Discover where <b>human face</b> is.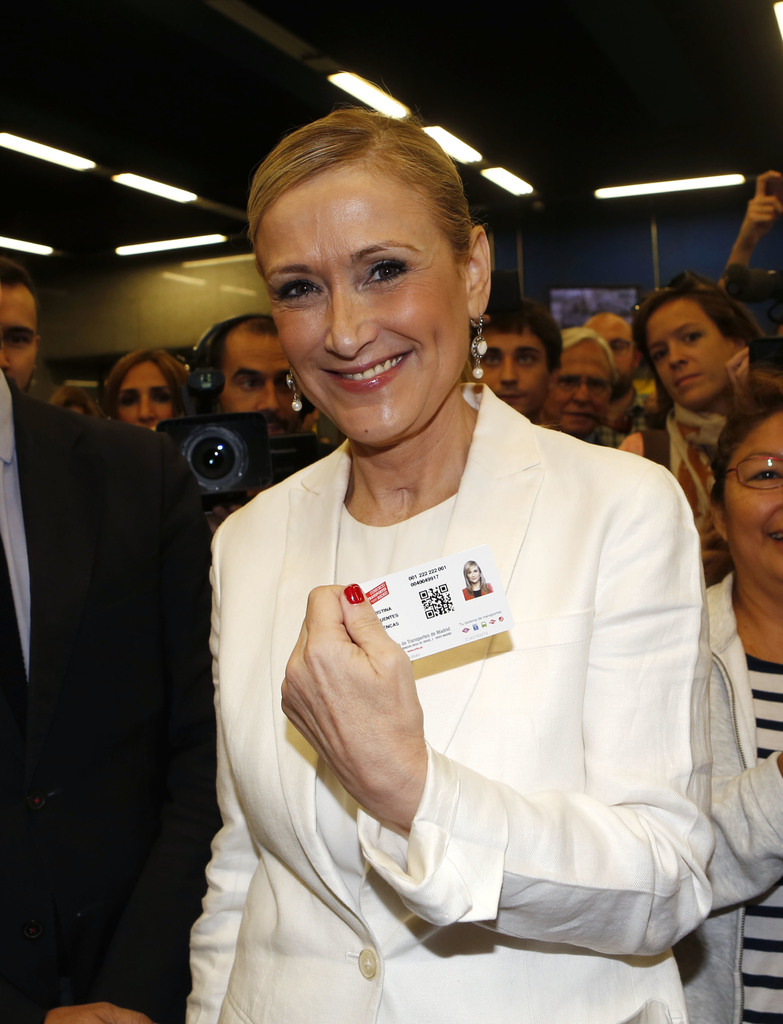
Discovered at {"x1": 716, "y1": 413, "x2": 782, "y2": 586}.
